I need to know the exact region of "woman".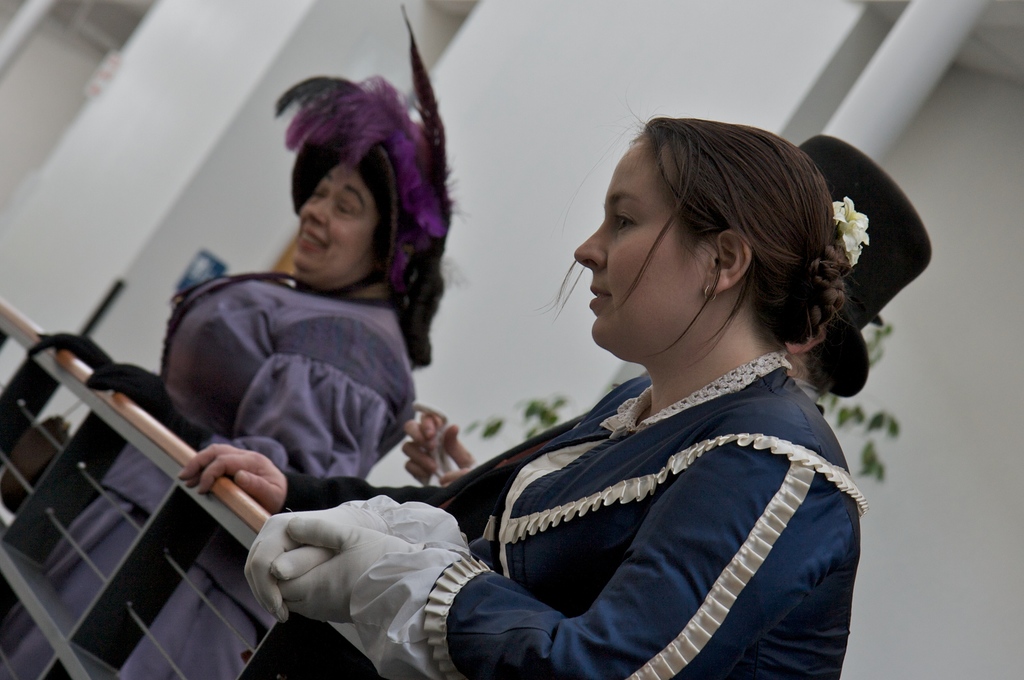
Region: left=27, top=4, right=471, bottom=679.
